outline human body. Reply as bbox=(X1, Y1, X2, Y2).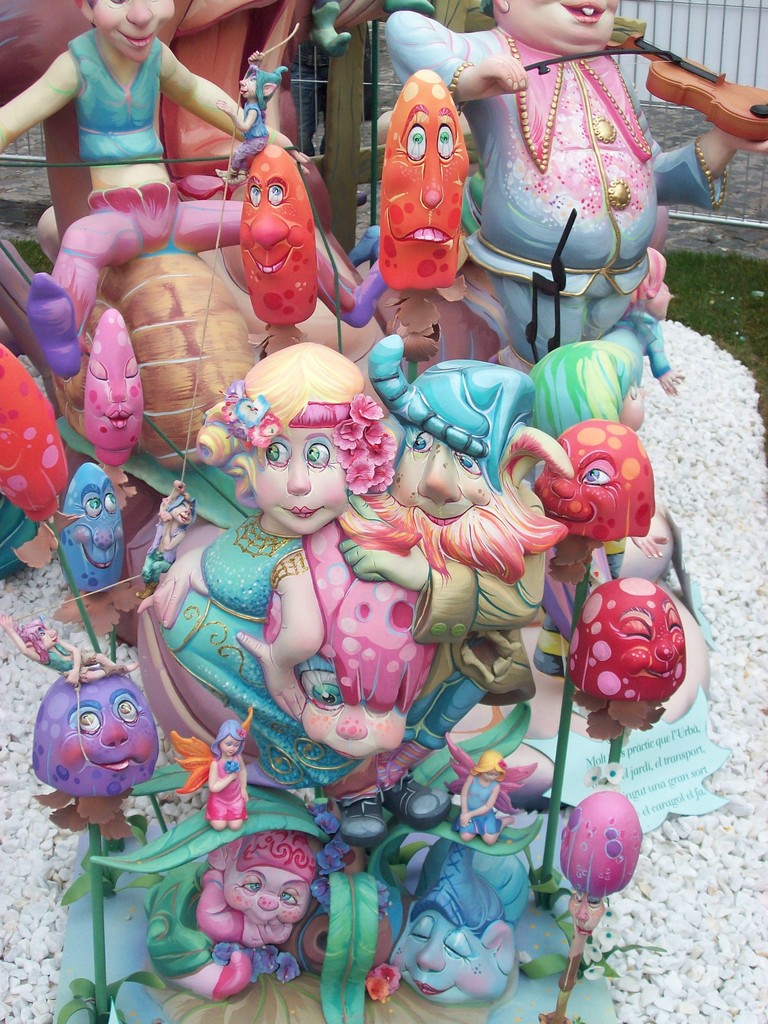
bbox=(173, 710, 252, 829).
